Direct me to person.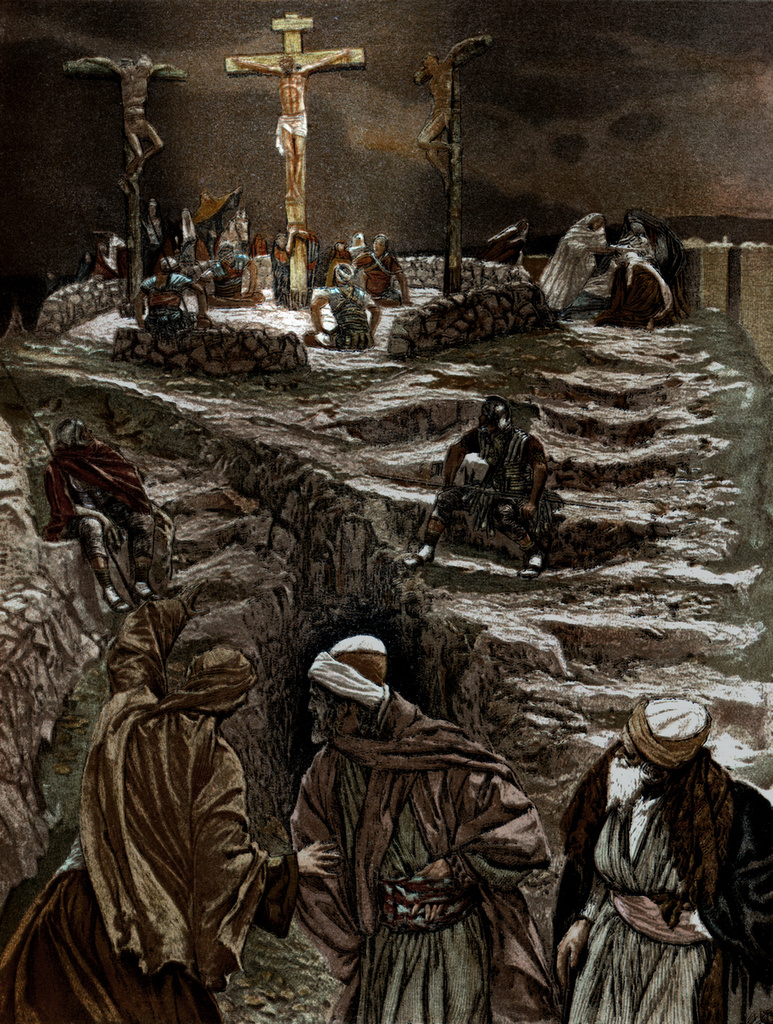
Direction: (403, 394, 563, 580).
